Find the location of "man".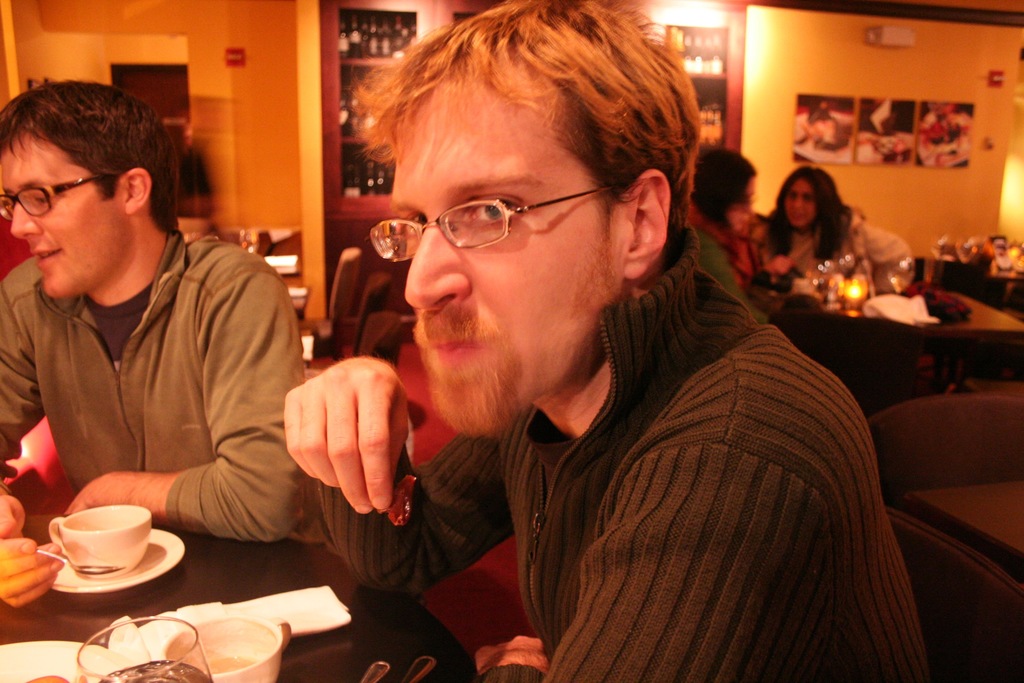
Location: [0,76,321,548].
